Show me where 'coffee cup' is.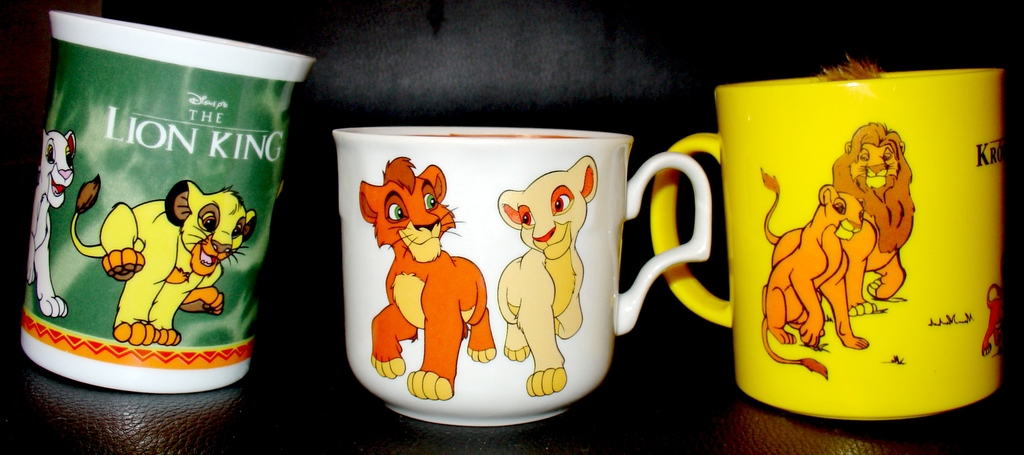
'coffee cup' is at [x1=332, y1=125, x2=711, y2=426].
